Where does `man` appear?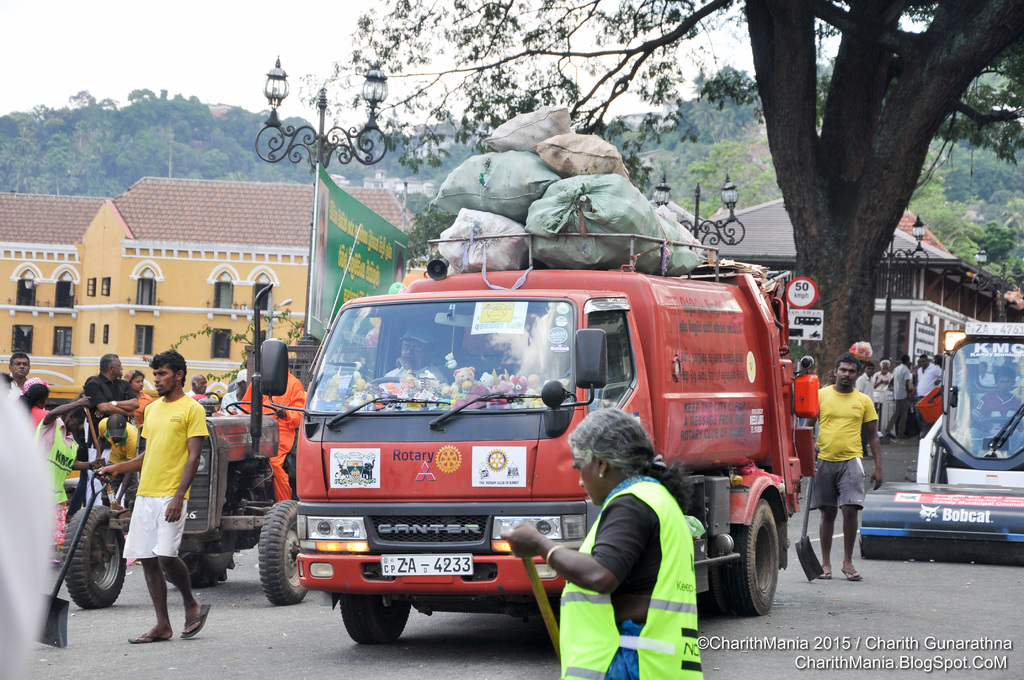
Appears at x1=67 y1=352 x2=141 y2=514.
